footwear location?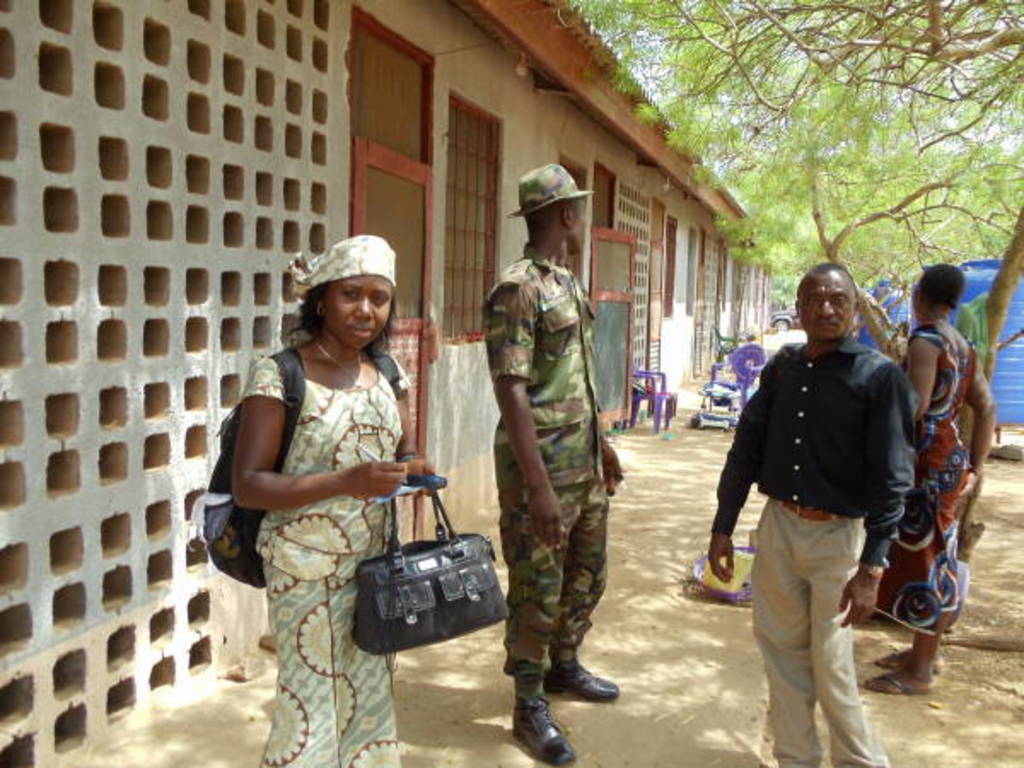
crop(509, 689, 573, 765)
